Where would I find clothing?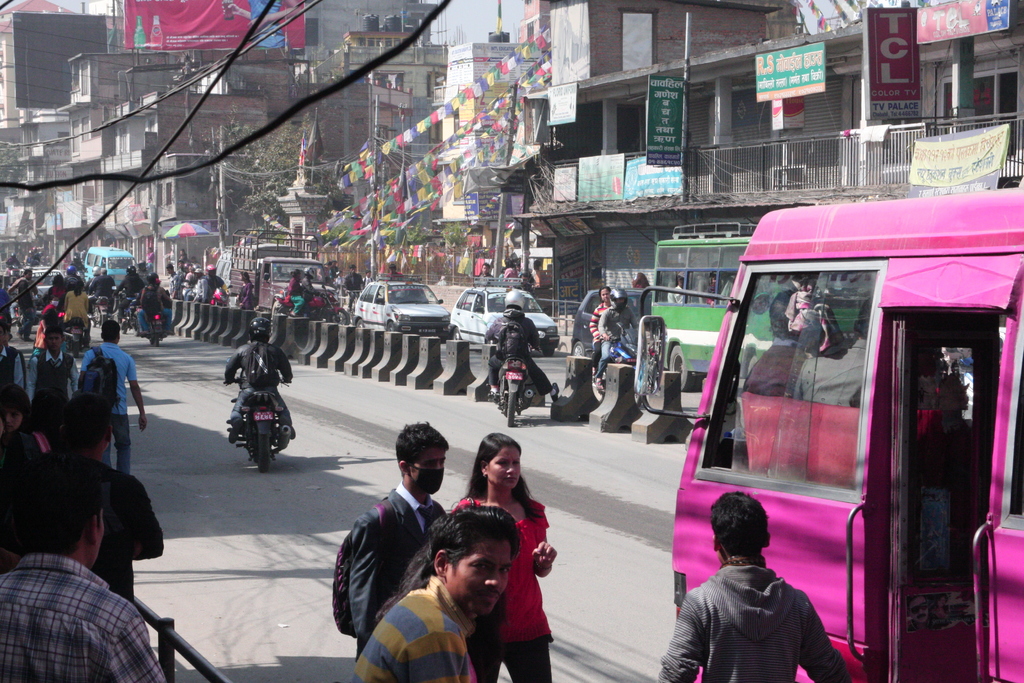
At (138, 283, 172, 335).
